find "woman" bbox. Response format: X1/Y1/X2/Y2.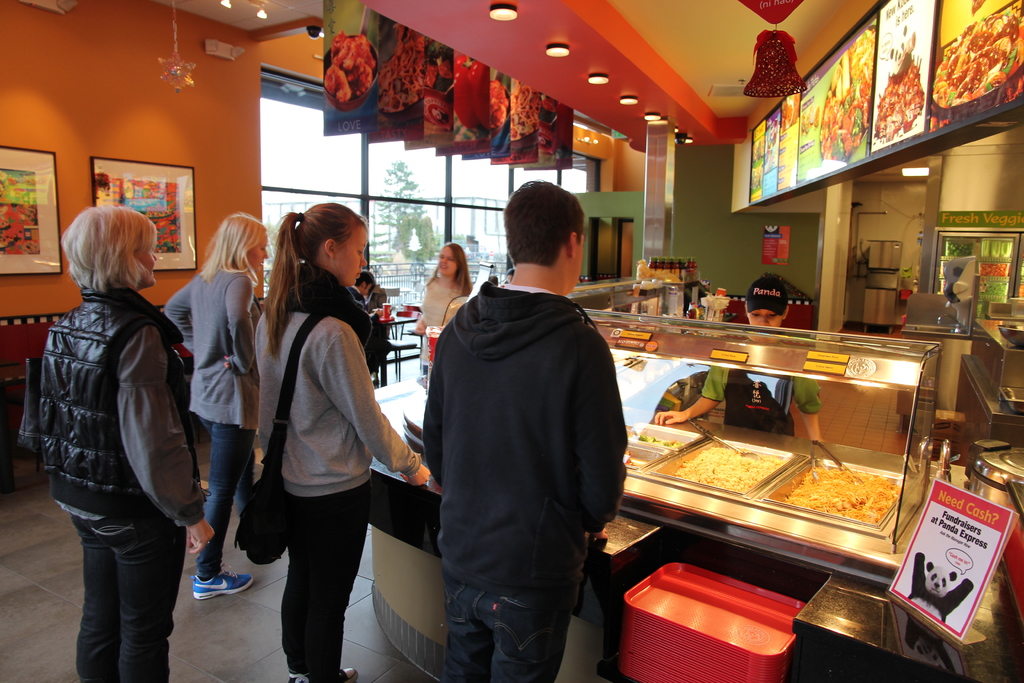
40/202/216/682.
